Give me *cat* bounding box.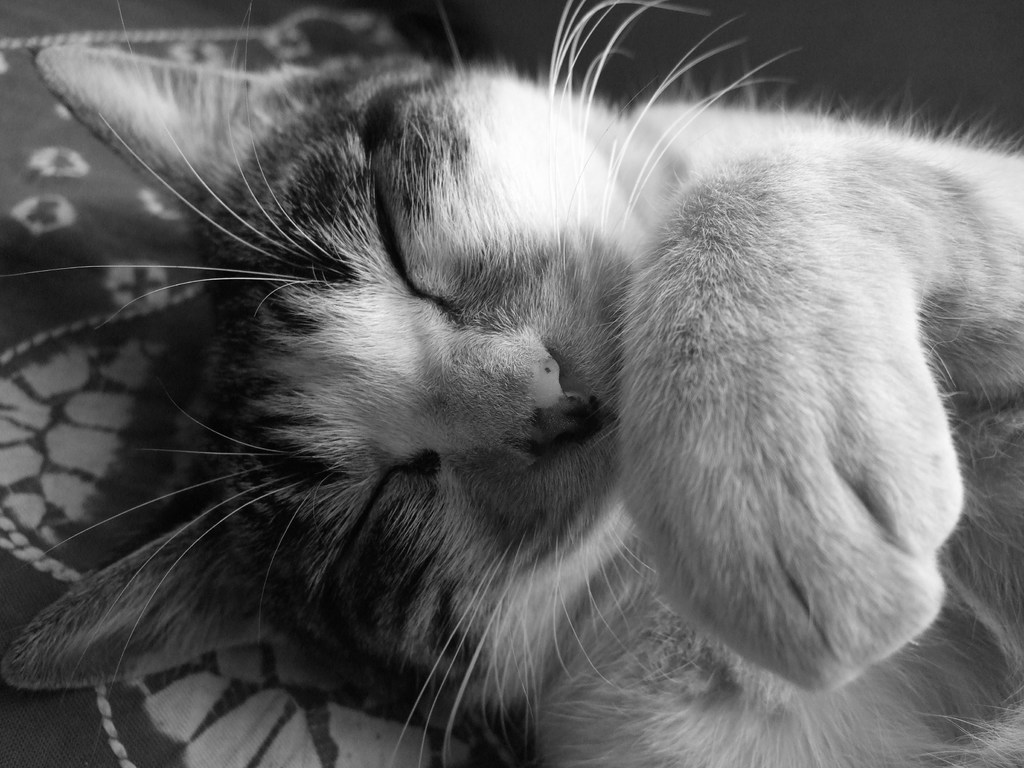
[left=0, top=0, right=1023, bottom=767].
